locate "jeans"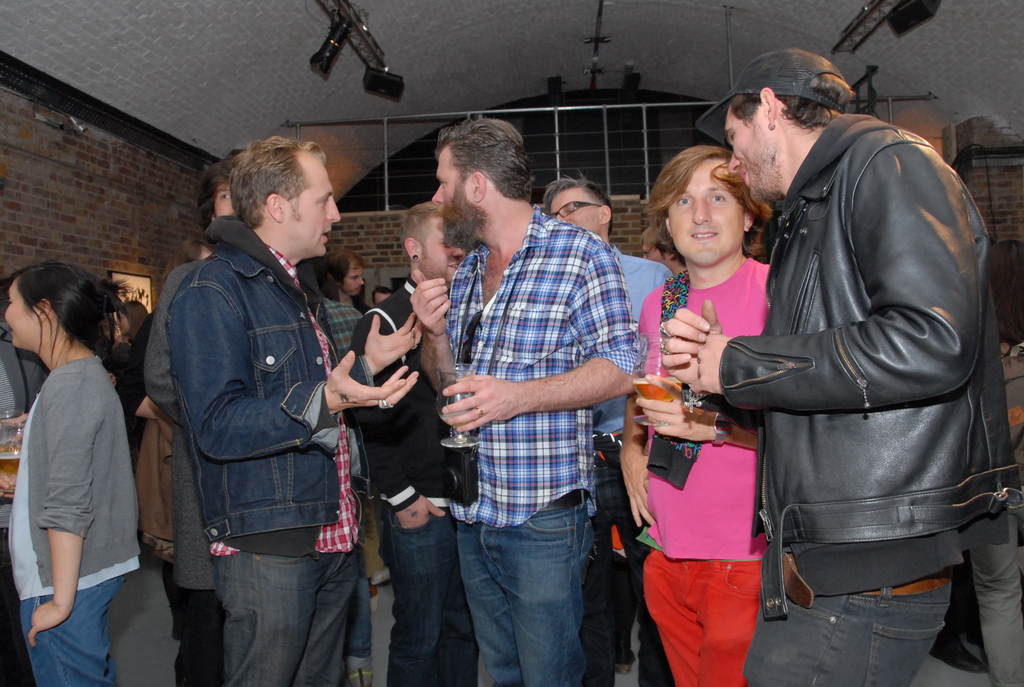
detection(207, 525, 364, 686)
